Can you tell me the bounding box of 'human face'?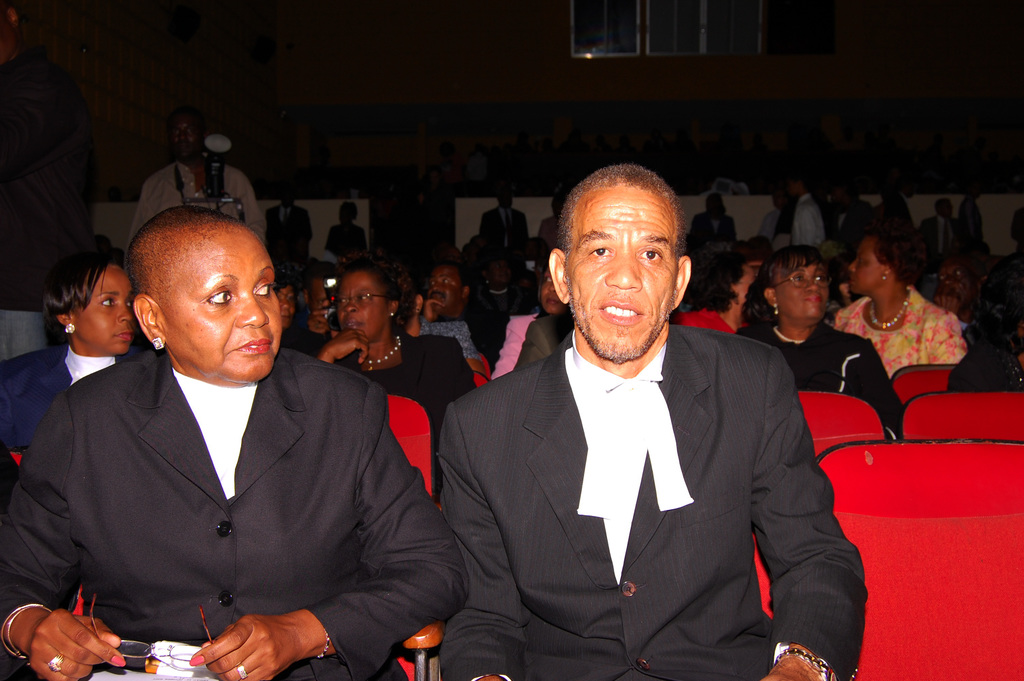
rect(75, 265, 136, 354).
